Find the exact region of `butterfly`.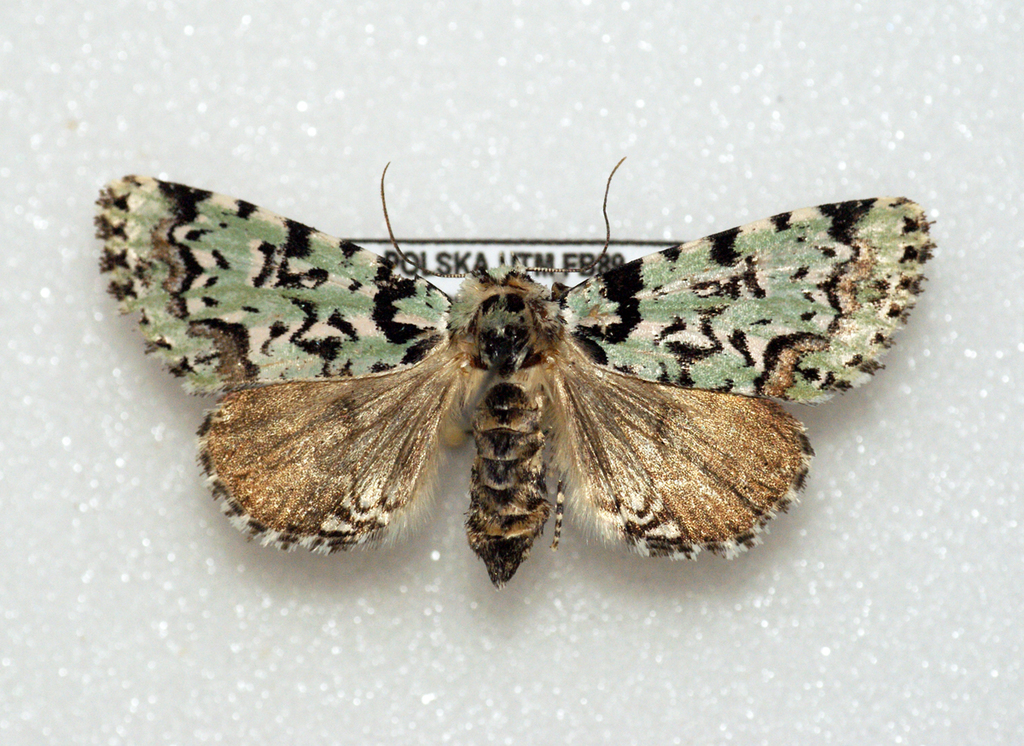
Exact region: [x1=116, y1=146, x2=940, y2=607].
